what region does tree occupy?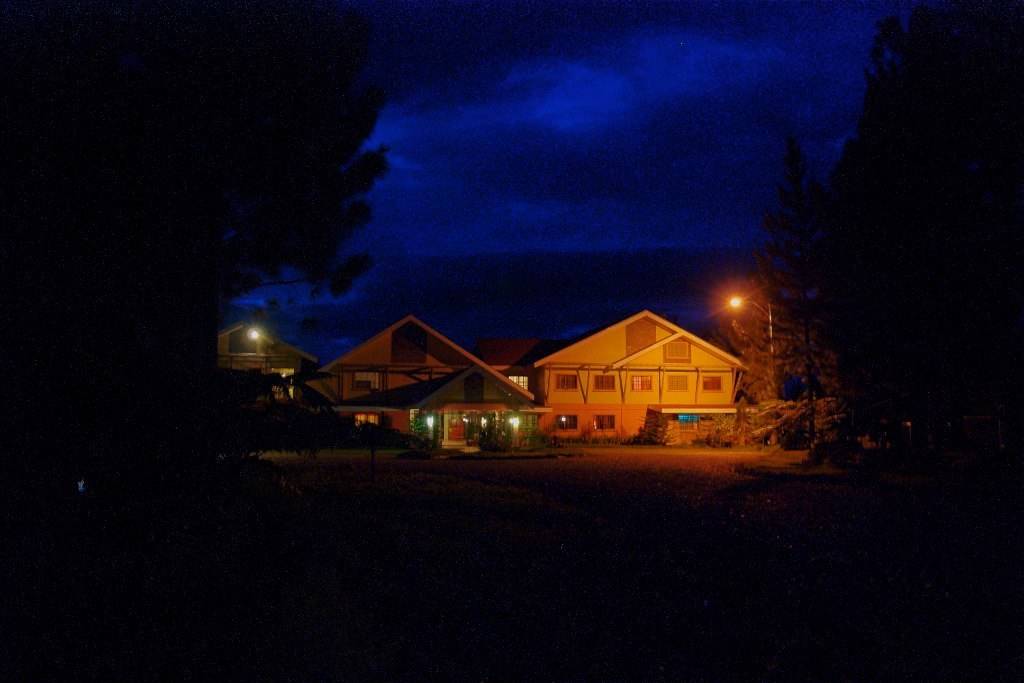
[x1=746, y1=27, x2=1001, y2=460].
